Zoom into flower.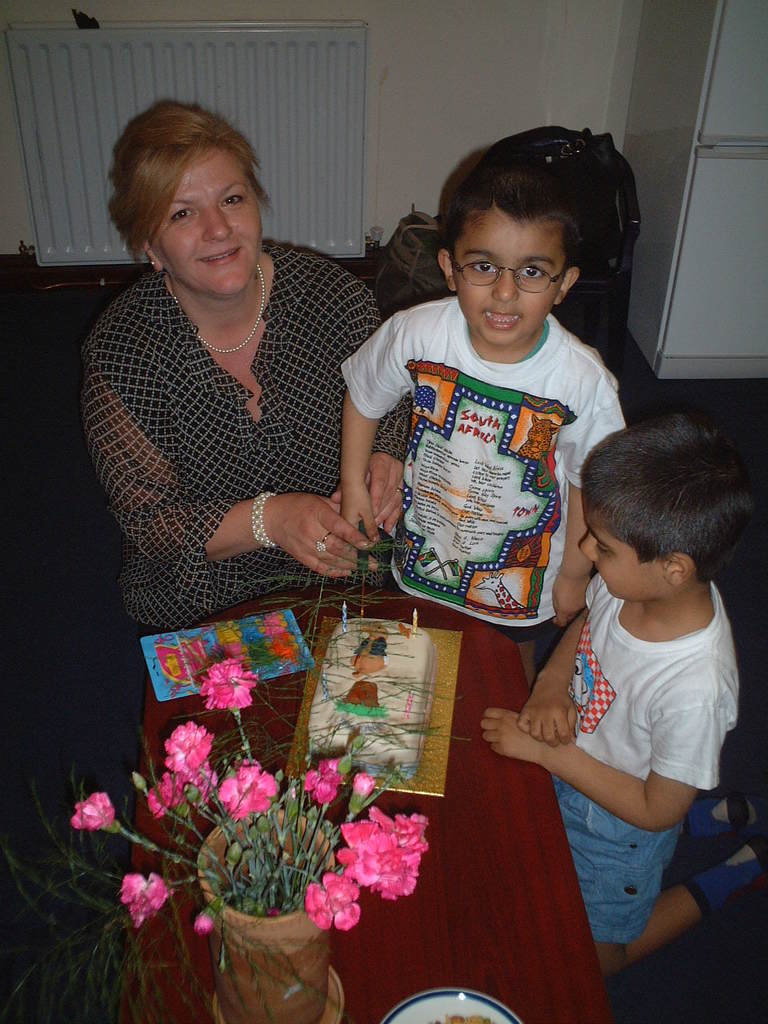
Zoom target: left=336, top=806, right=431, bottom=904.
